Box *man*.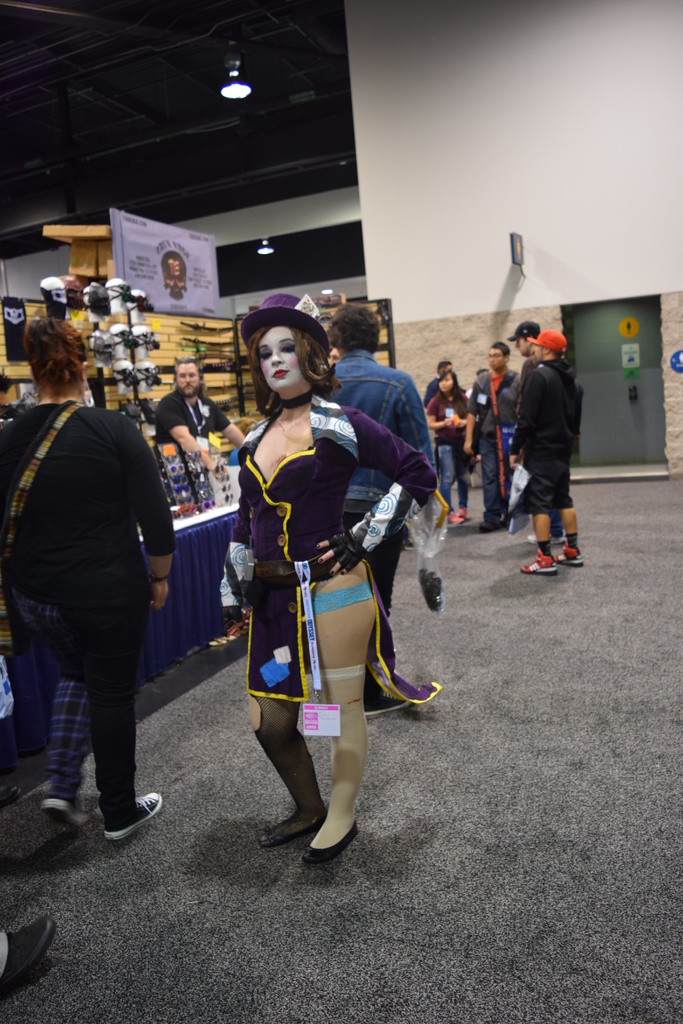
<region>156, 359, 254, 465</region>.
